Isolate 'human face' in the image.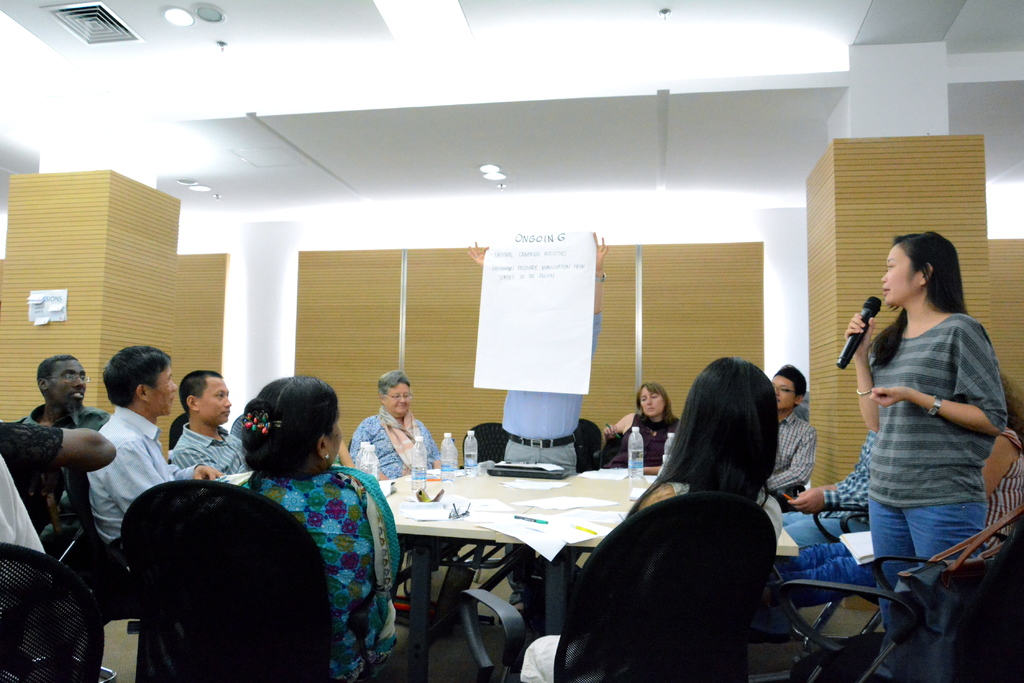
Isolated region: box=[386, 381, 411, 415].
